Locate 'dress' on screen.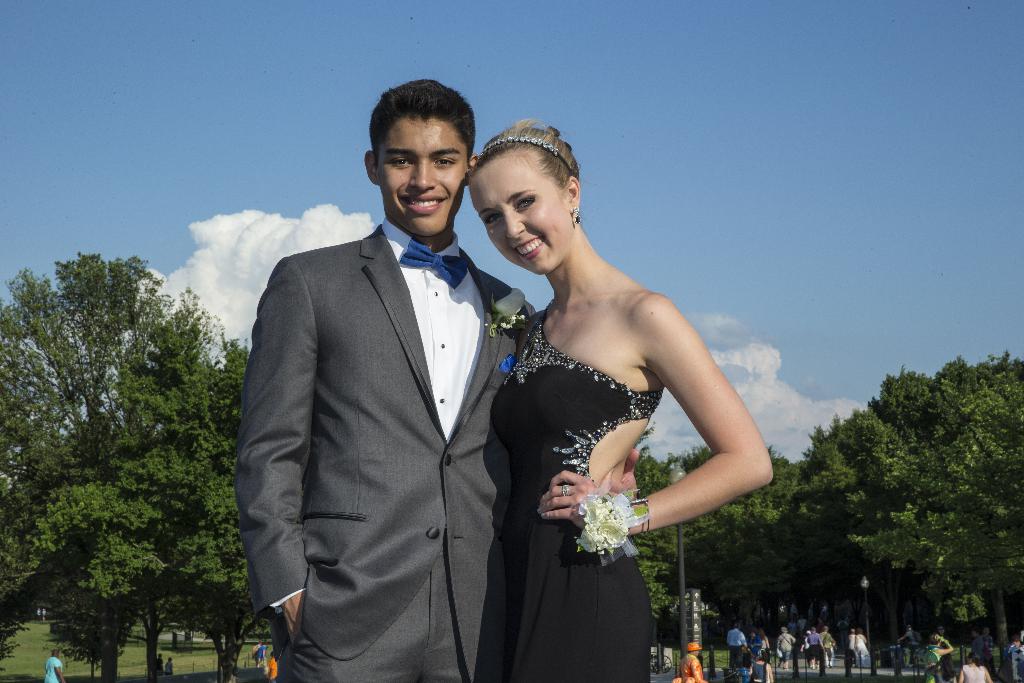
On screen at bbox=[484, 308, 665, 681].
